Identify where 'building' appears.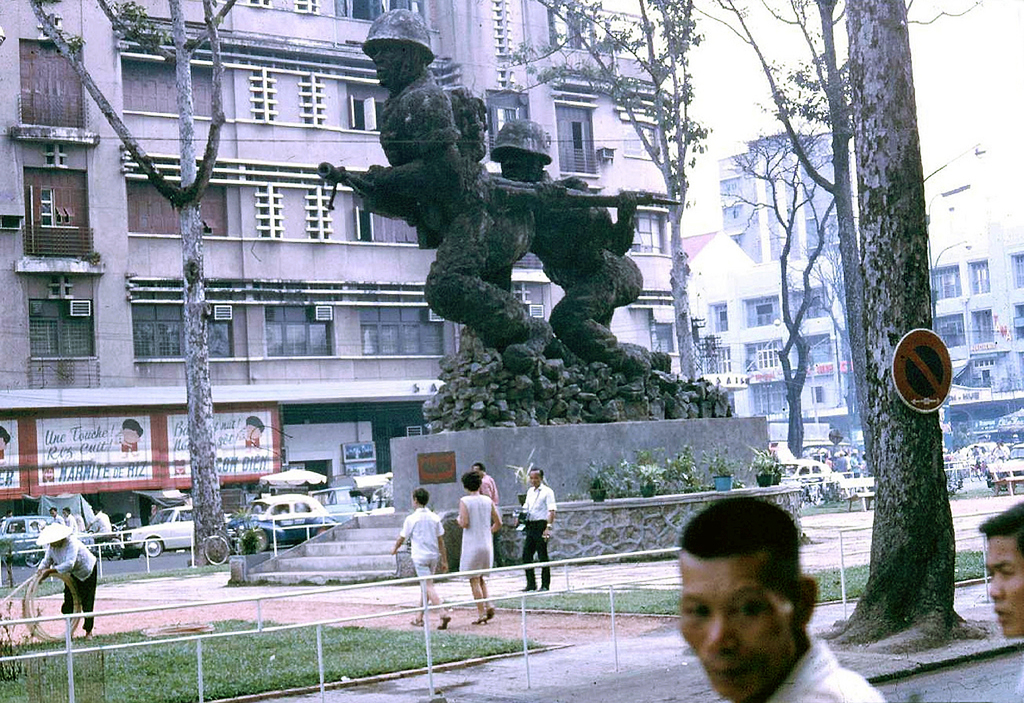
Appears at [918, 134, 1023, 475].
